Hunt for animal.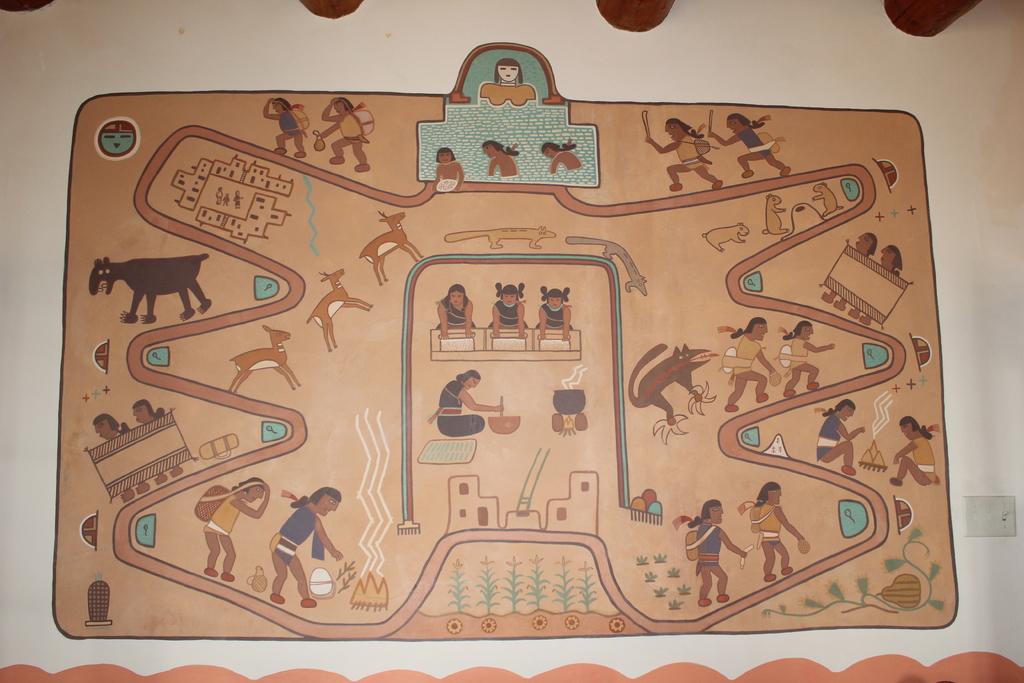
Hunted down at crop(92, 252, 216, 324).
